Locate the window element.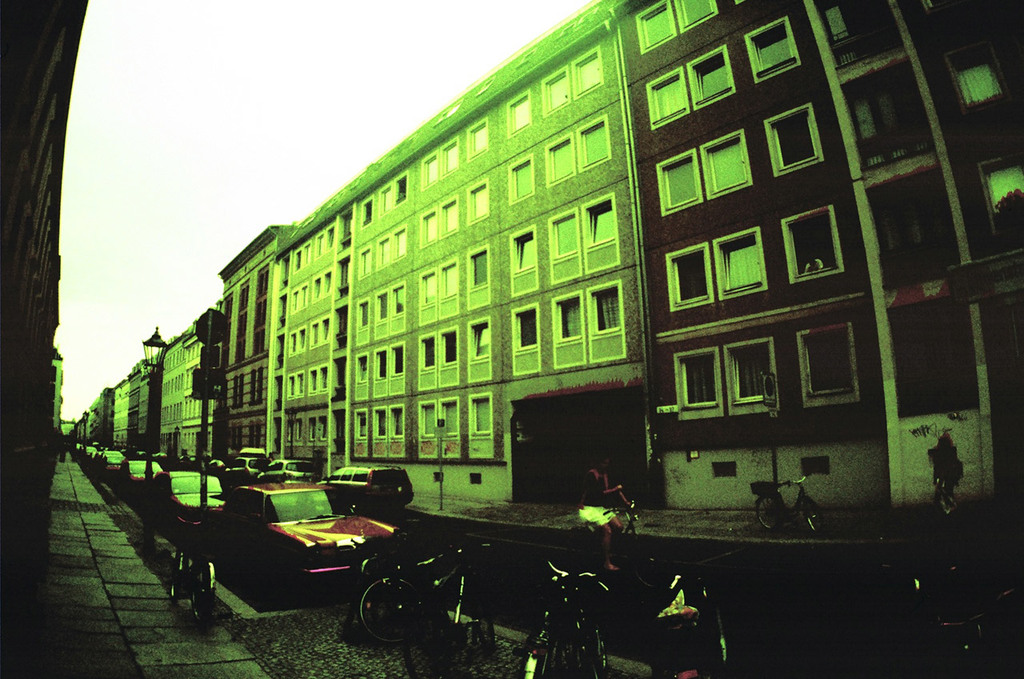
Element bbox: (left=360, top=251, right=370, bottom=274).
